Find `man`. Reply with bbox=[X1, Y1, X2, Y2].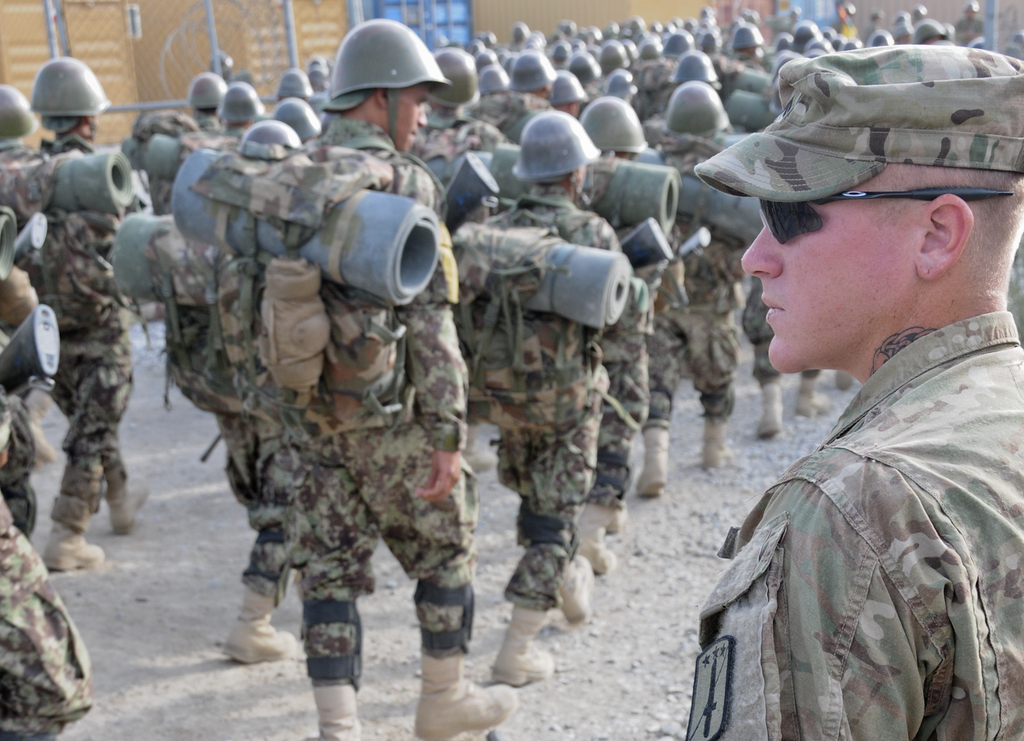
bbox=[467, 95, 648, 711].
